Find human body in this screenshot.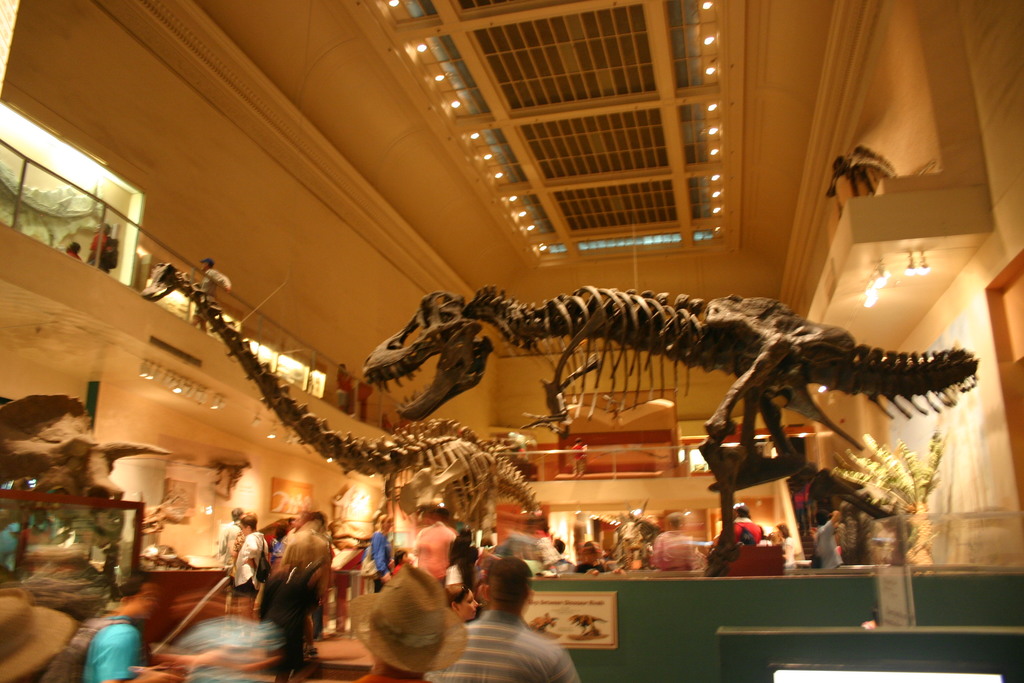
The bounding box for human body is BBox(248, 502, 342, 682).
